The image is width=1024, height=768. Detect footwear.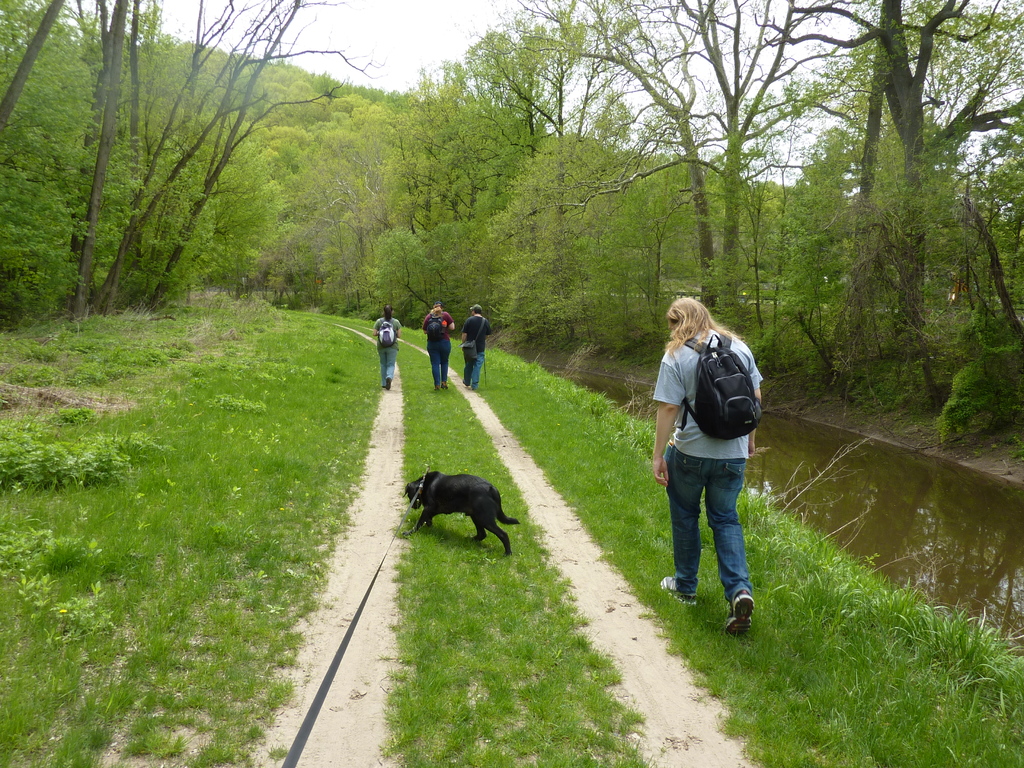
Detection: 729 584 759 636.
